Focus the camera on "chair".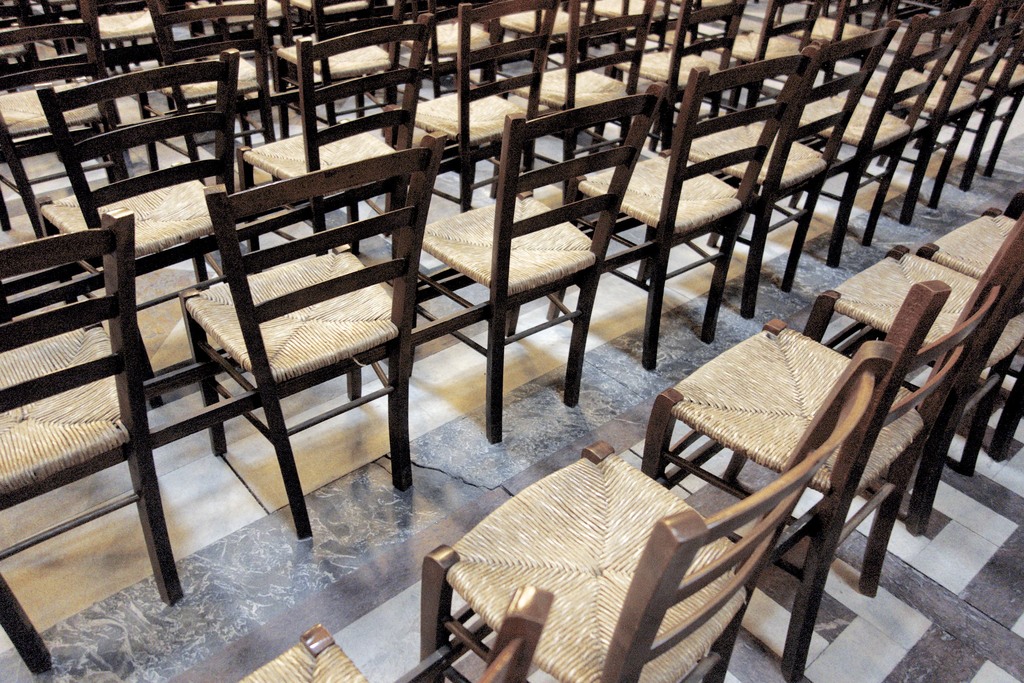
Focus region: 0,204,188,675.
